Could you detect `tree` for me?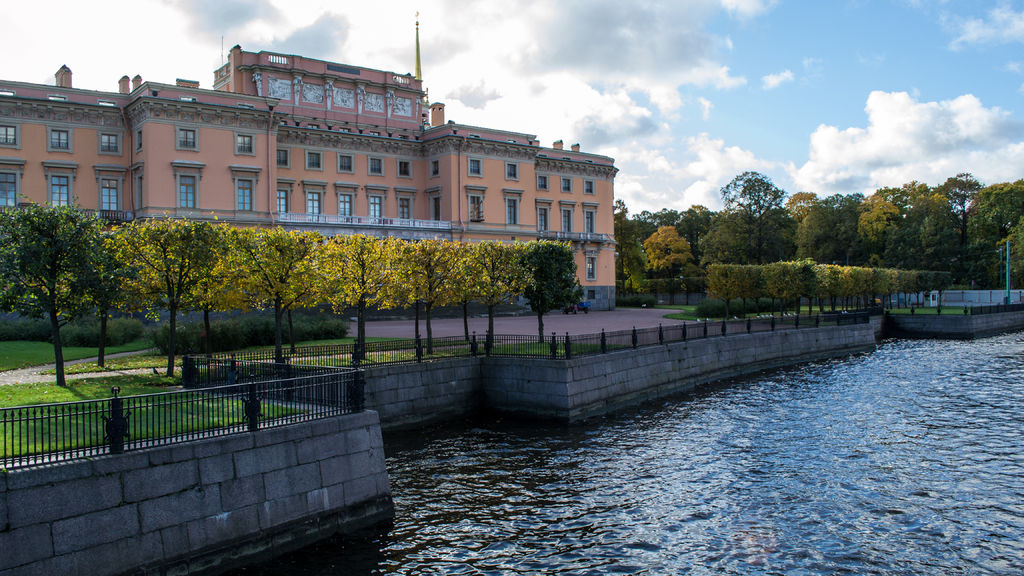
Detection result: 0/209/109/385.
